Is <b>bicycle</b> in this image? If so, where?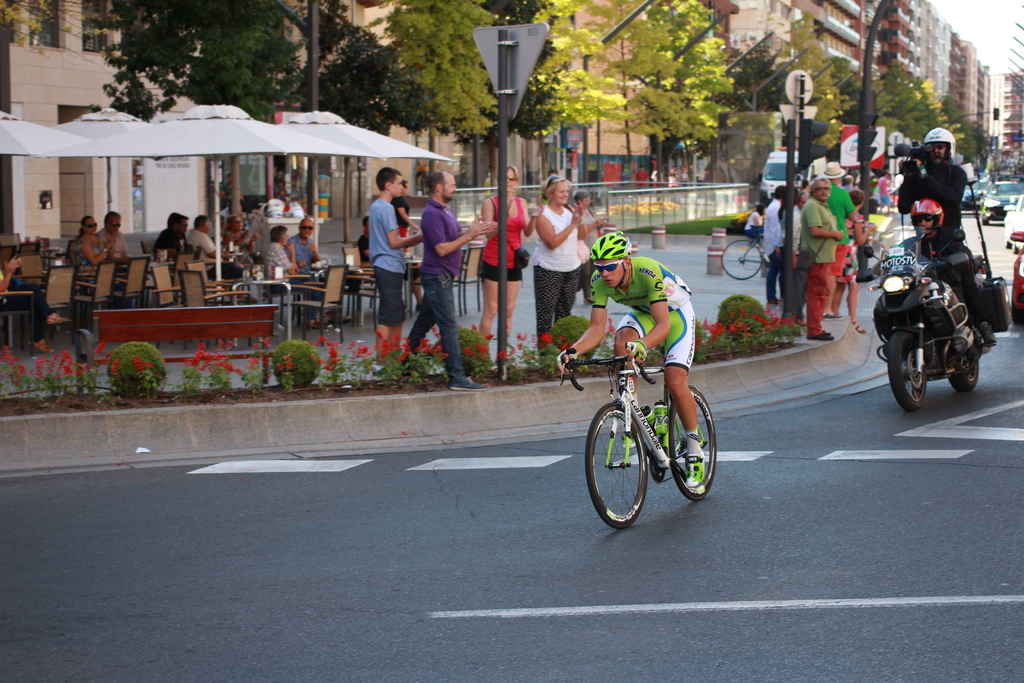
Yes, at 719:225:772:277.
